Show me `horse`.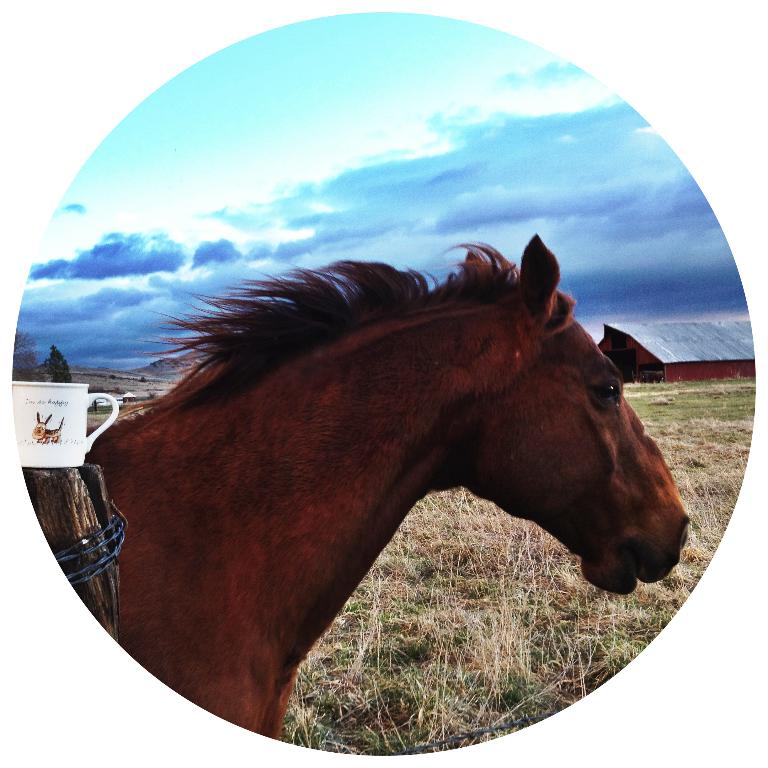
`horse` is here: (92, 229, 694, 738).
